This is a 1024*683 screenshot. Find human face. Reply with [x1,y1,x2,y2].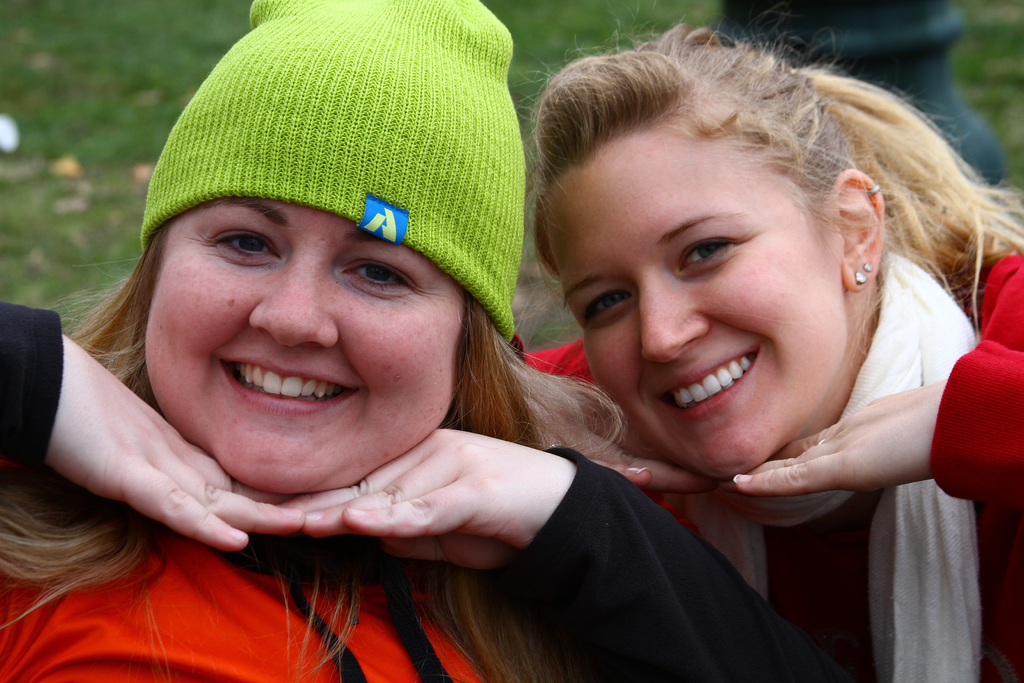
[537,130,851,474].
